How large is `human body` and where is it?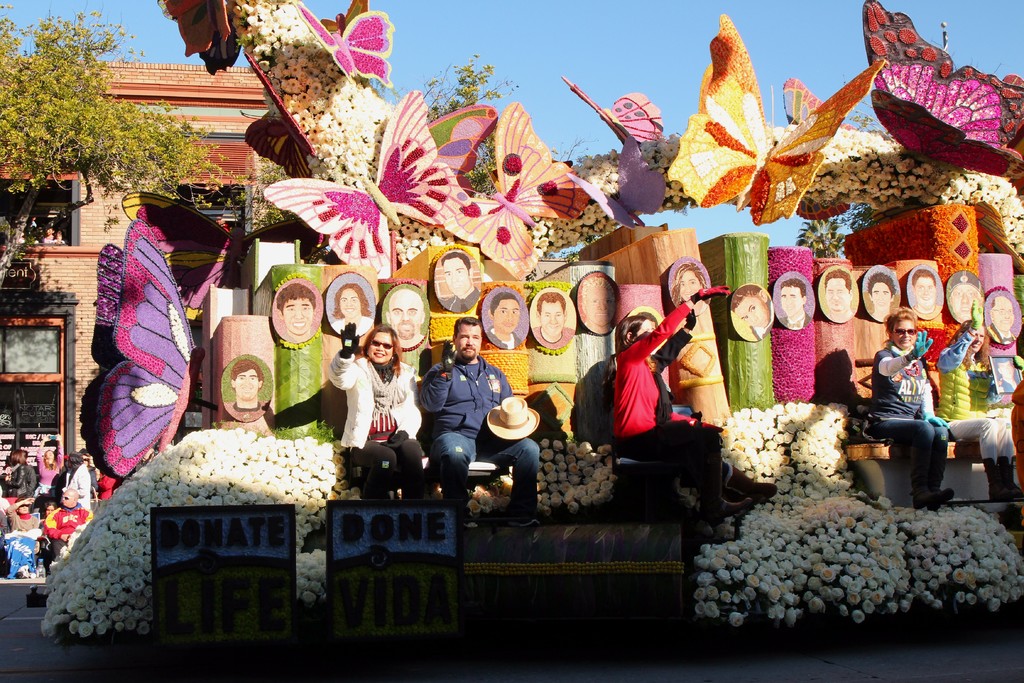
Bounding box: [877, 333, 1018, 515].
